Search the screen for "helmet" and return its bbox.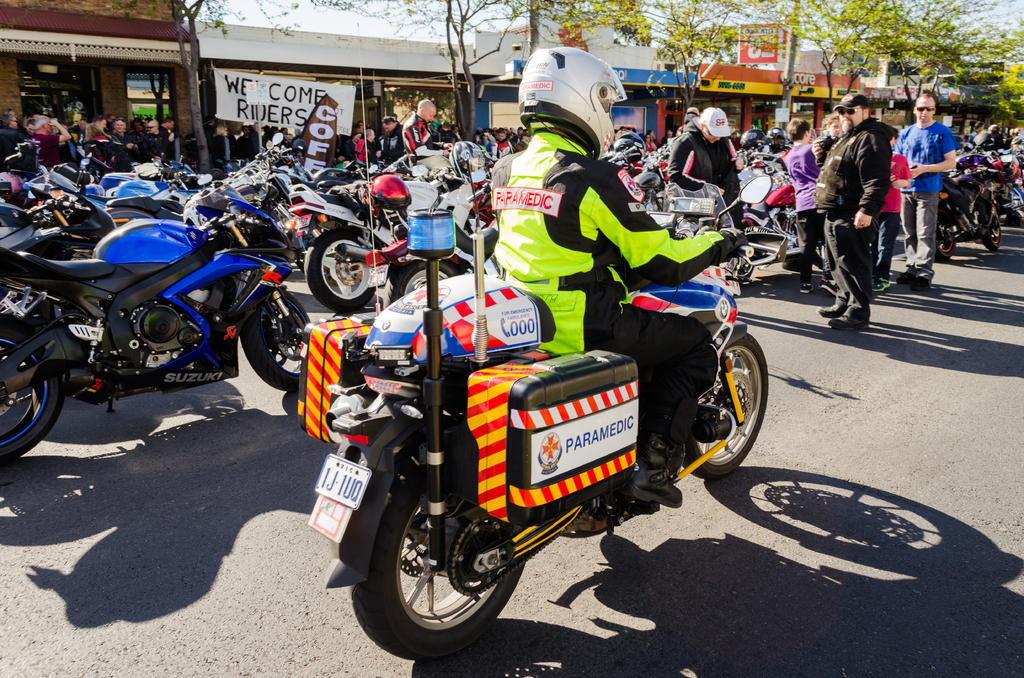
Found: Rect(413, 96, 445, 122).
